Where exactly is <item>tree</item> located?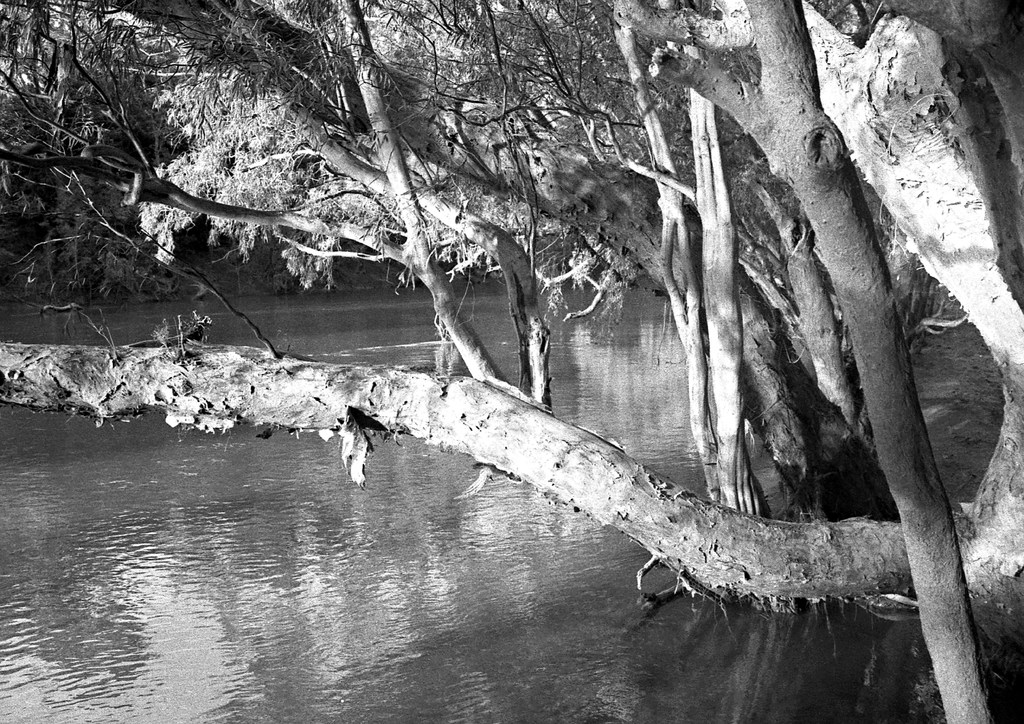
Its bounding box is {"left": 647, "top": 0, "right": 994, "bottom": 723}.
